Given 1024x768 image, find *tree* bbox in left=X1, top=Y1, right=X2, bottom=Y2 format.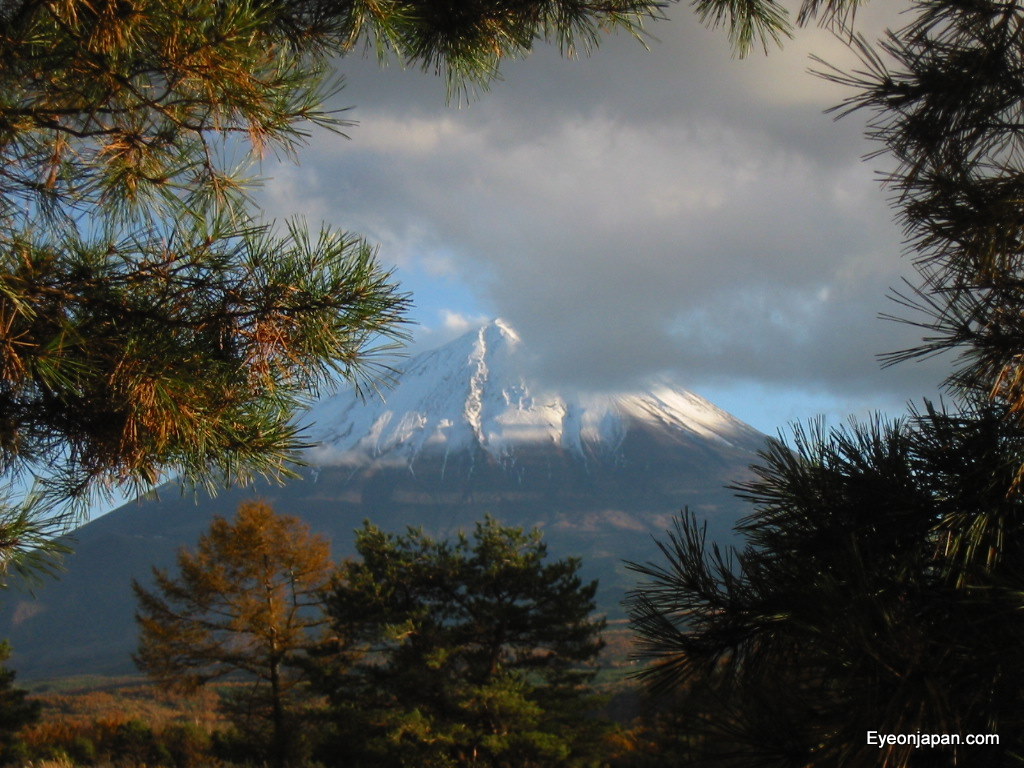
left=126, top=497, right=349, bottom=767.
